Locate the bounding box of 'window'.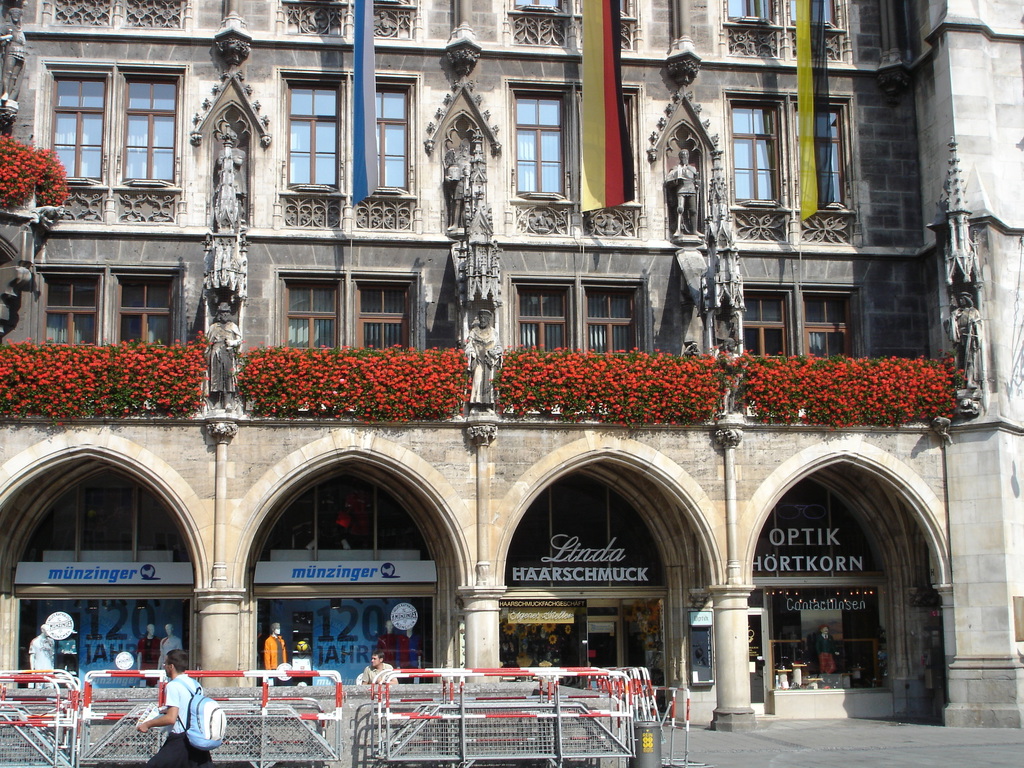
Bounding box: locate(583, 288, 637, 362).
